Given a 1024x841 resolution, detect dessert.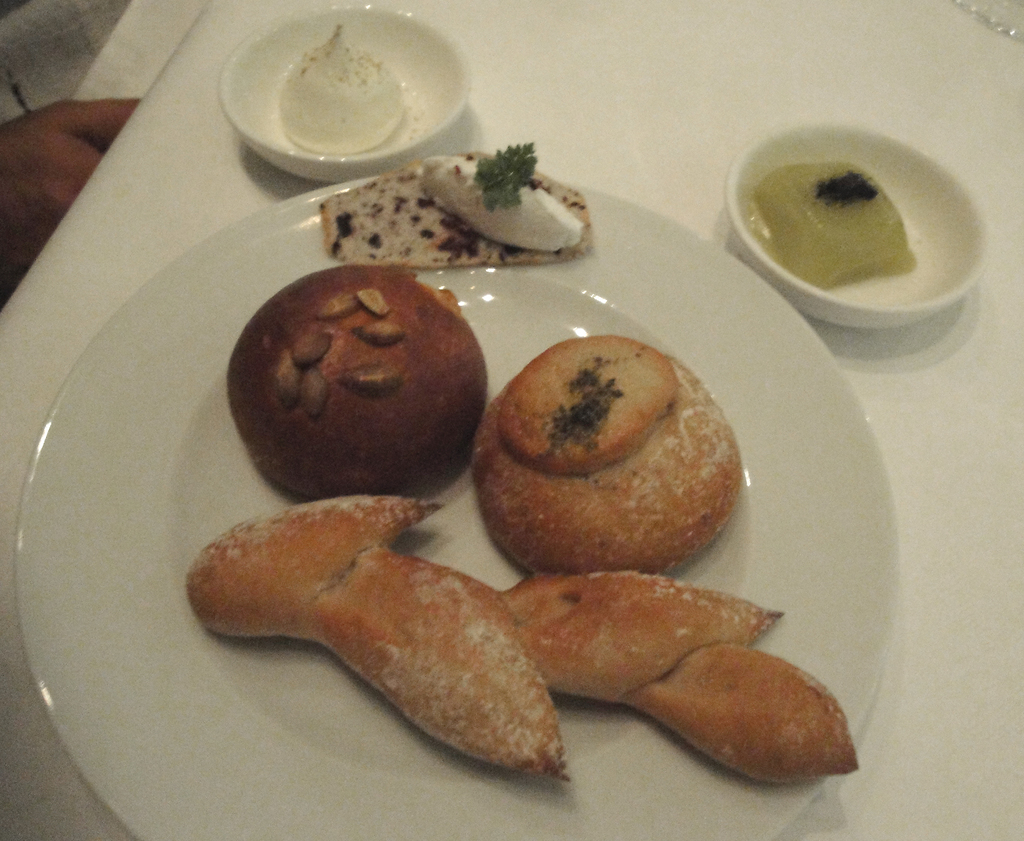
[314, 137, 598, 264].
